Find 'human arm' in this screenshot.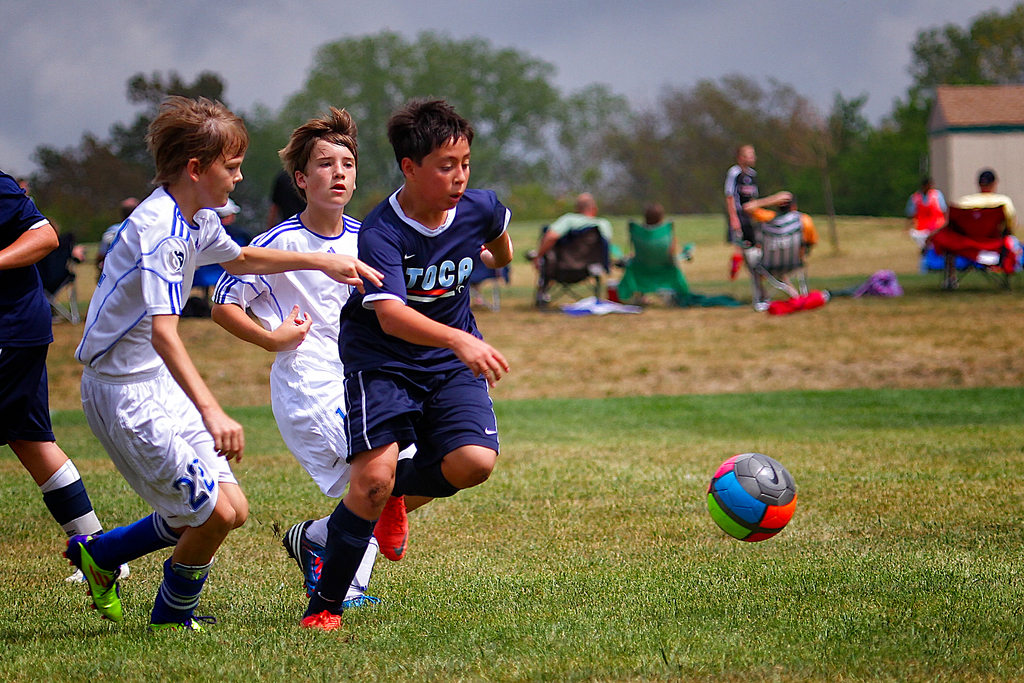
The bounding box for 'human arm' is {"x1": 210, "y1": 207, "x2": 384, "y2": 290}.
